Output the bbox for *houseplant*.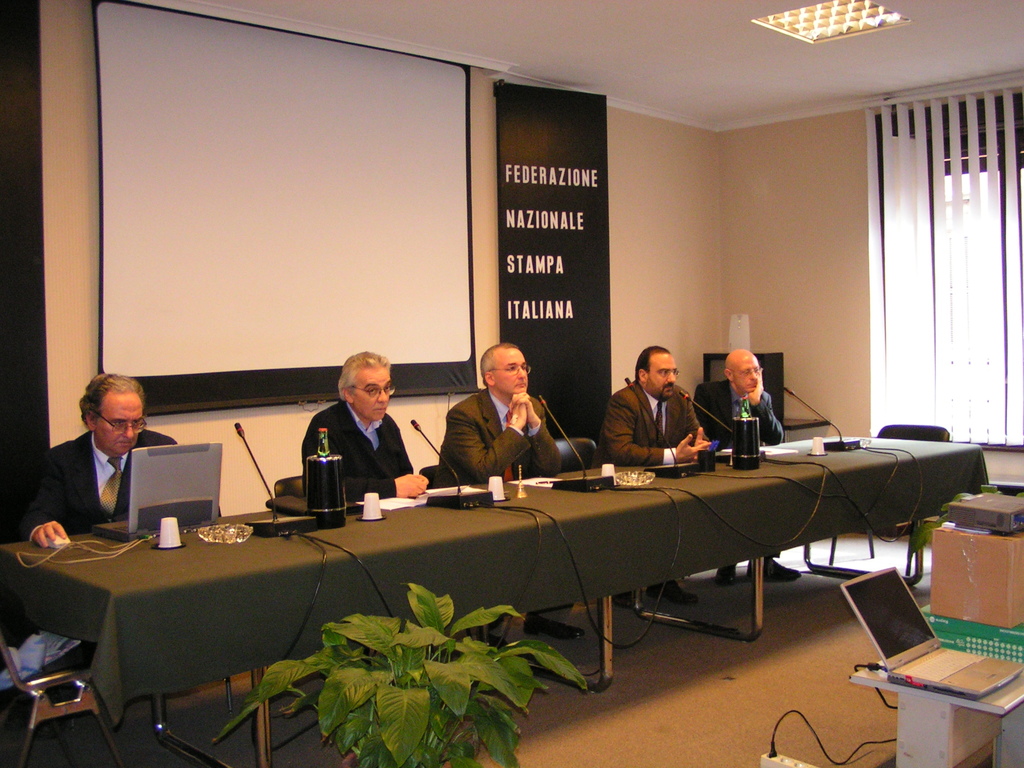
BBox(214, 581, 597, 767).
